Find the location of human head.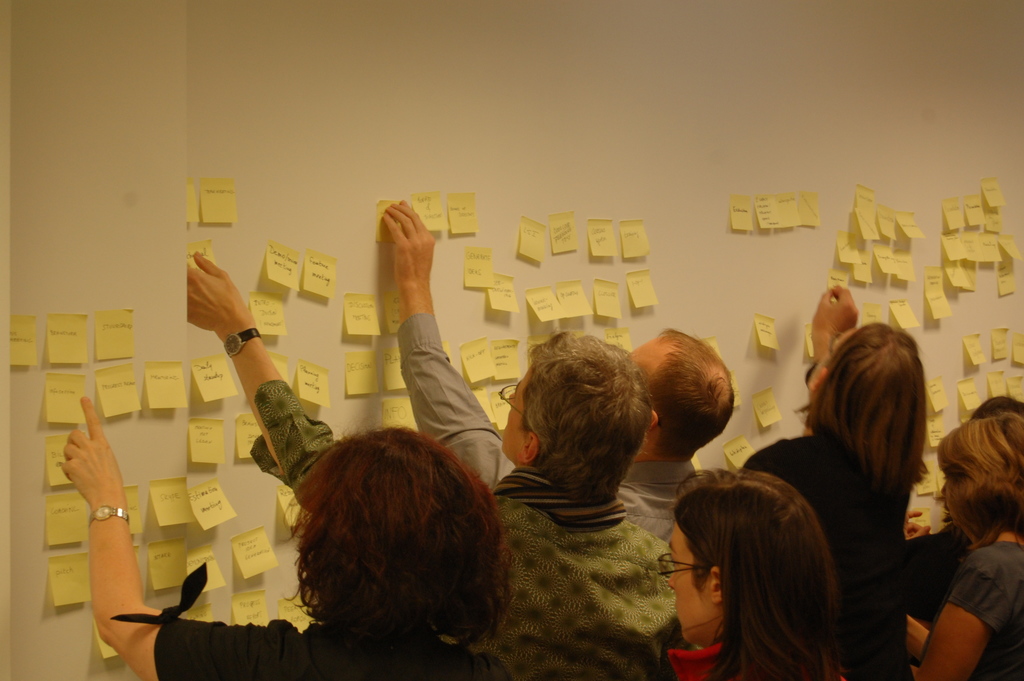
Location: x1=968, y1=397, x2=1023, y2=419.
